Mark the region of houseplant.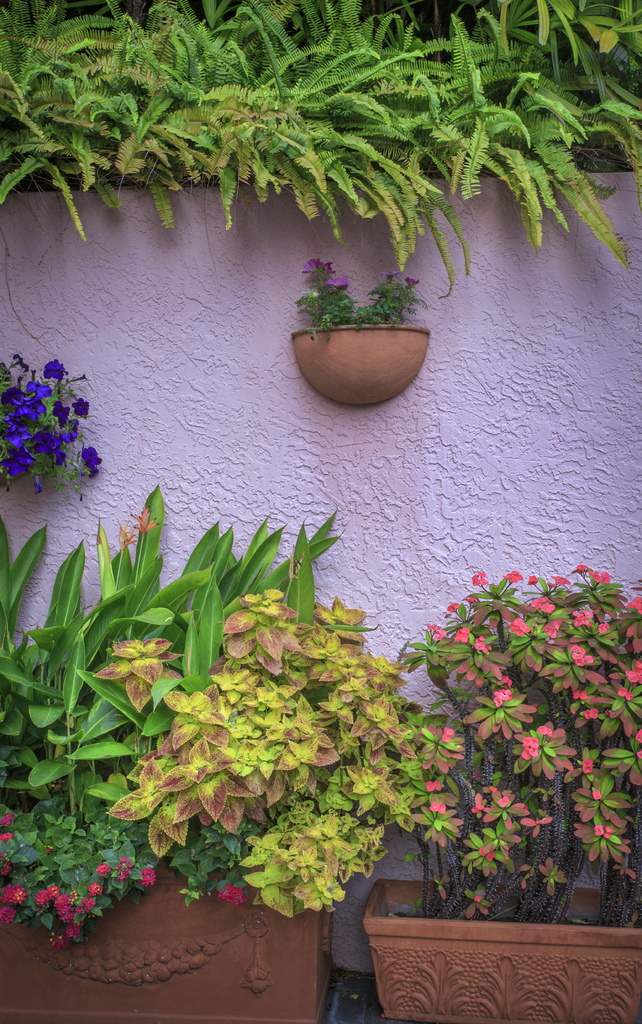
Region: (left=0, top=493, right=377, bottom=1018).
